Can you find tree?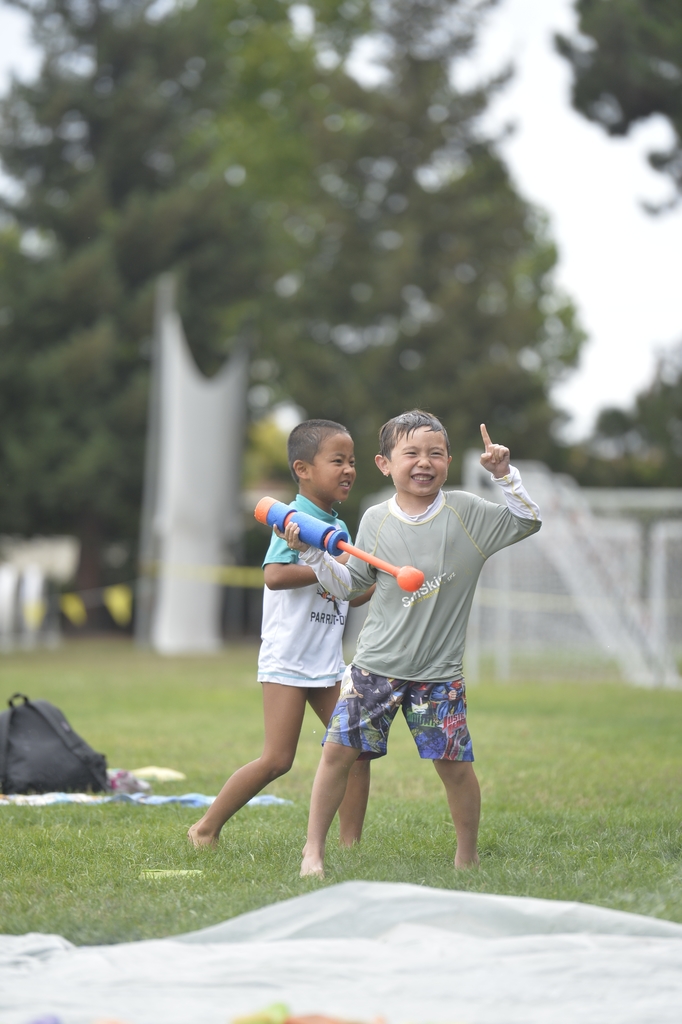
Yes, bounding box: locate(568, 349, 681, 495).
